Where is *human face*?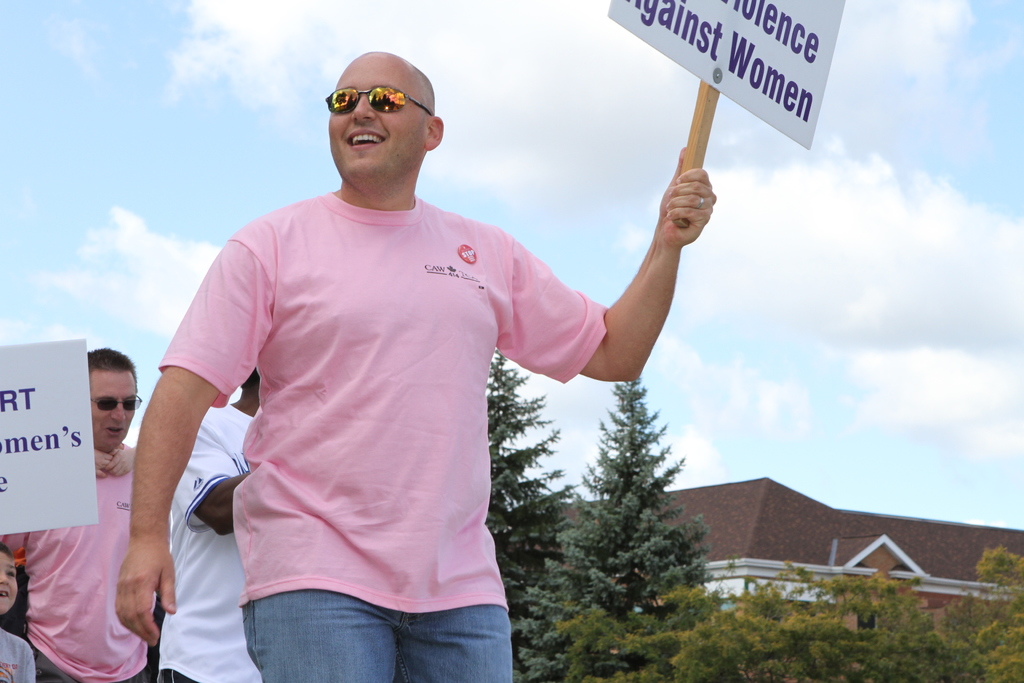
x1=92 y1=370 x2=136 y2=450.
